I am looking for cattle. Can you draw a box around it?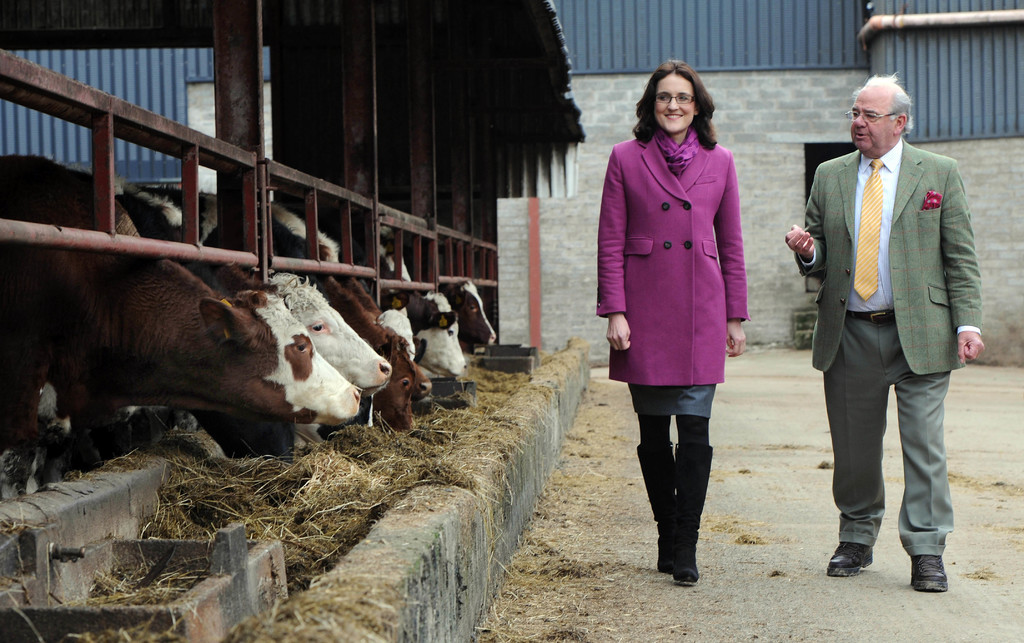
Sure, the bounding box is <box>450,278,499,354</box>.
